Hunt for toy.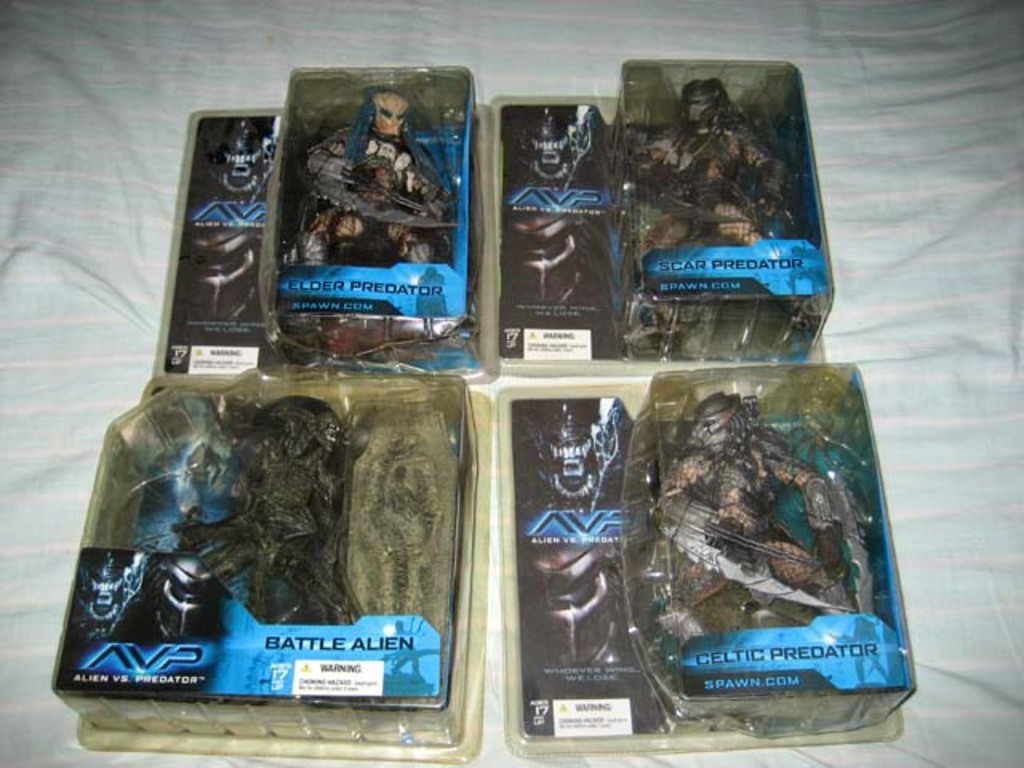
Hunted down at bbox=[293, 91, 459, 354].
